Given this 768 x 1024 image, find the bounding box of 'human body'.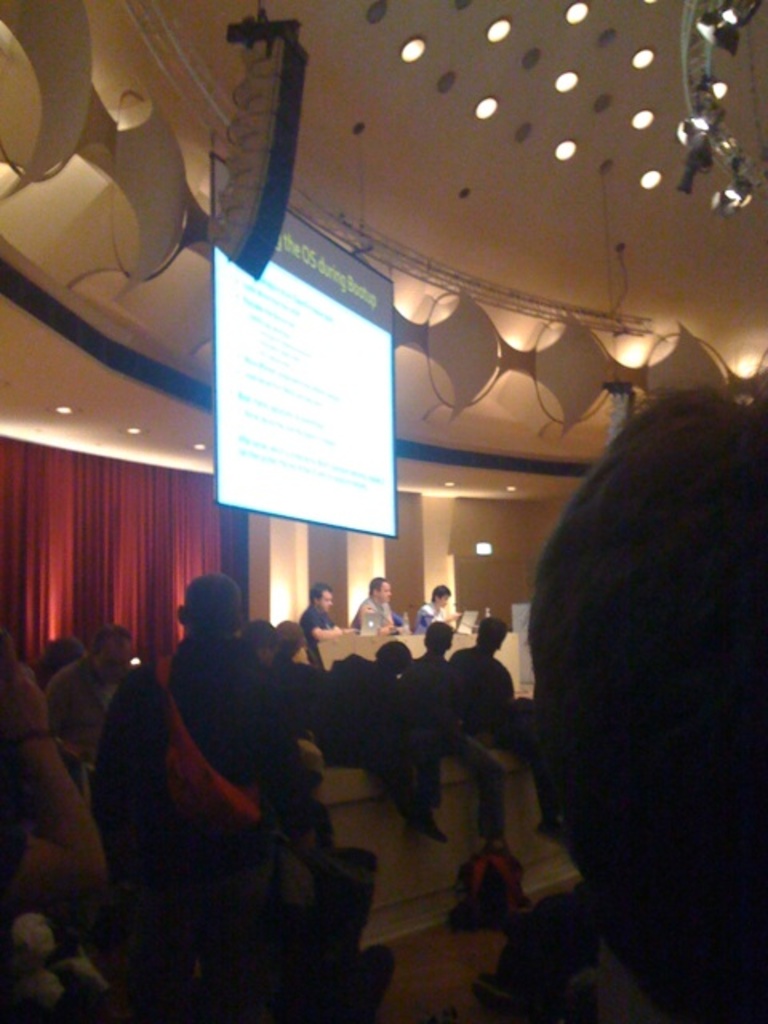
crop(421, 582, 453, 626).
